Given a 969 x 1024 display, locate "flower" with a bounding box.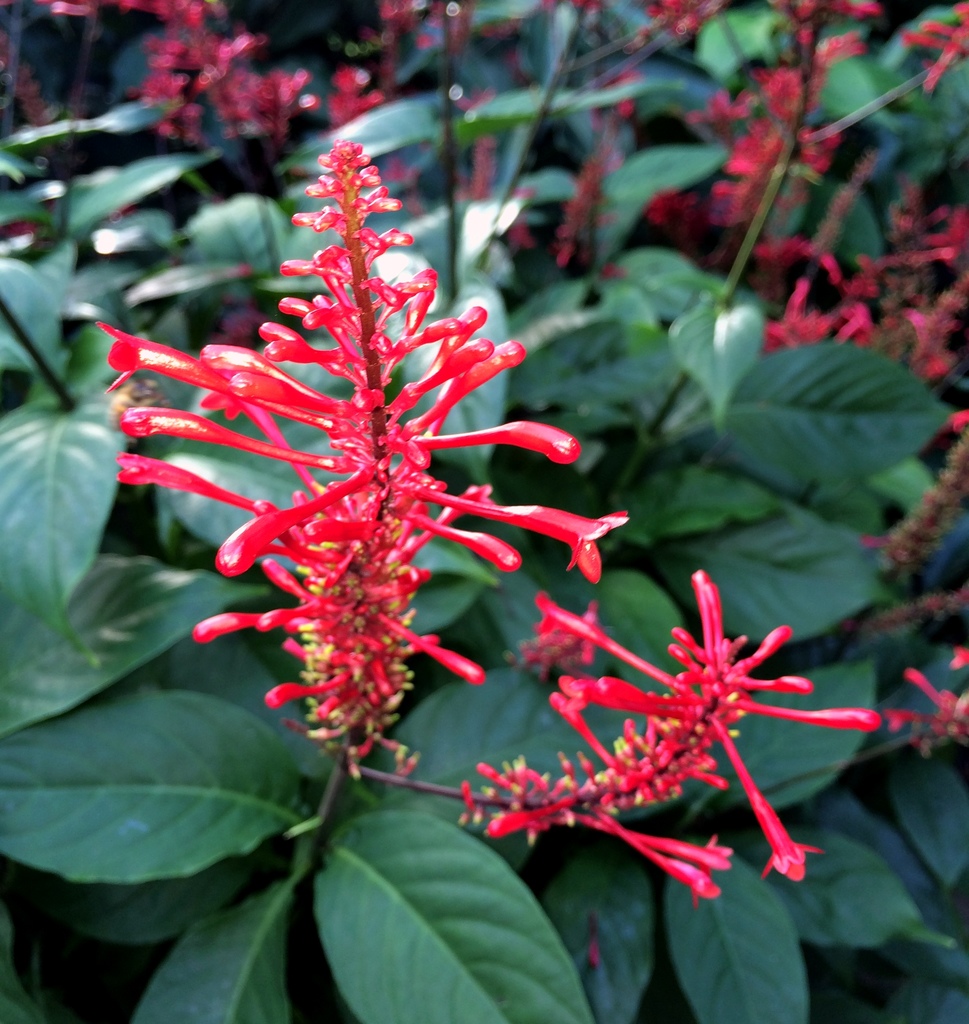
Located: [456, 569, 883, 908].
